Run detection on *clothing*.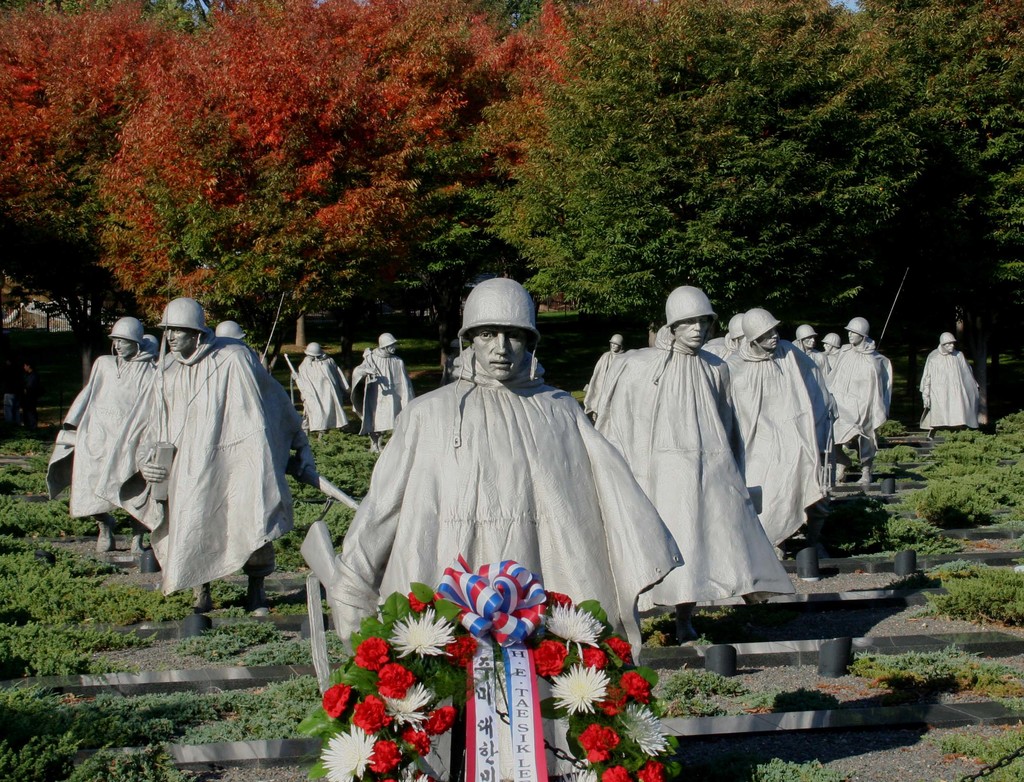
Result: 44:347:170:515.
